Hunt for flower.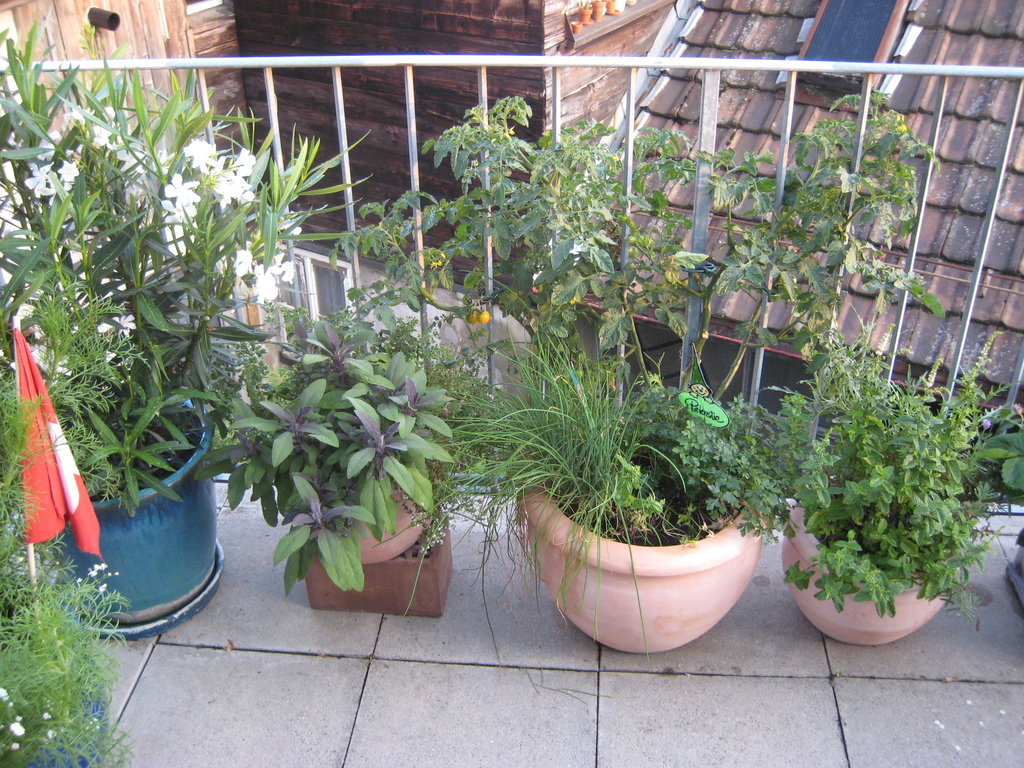
Hunted down at [157,171,205,209].
